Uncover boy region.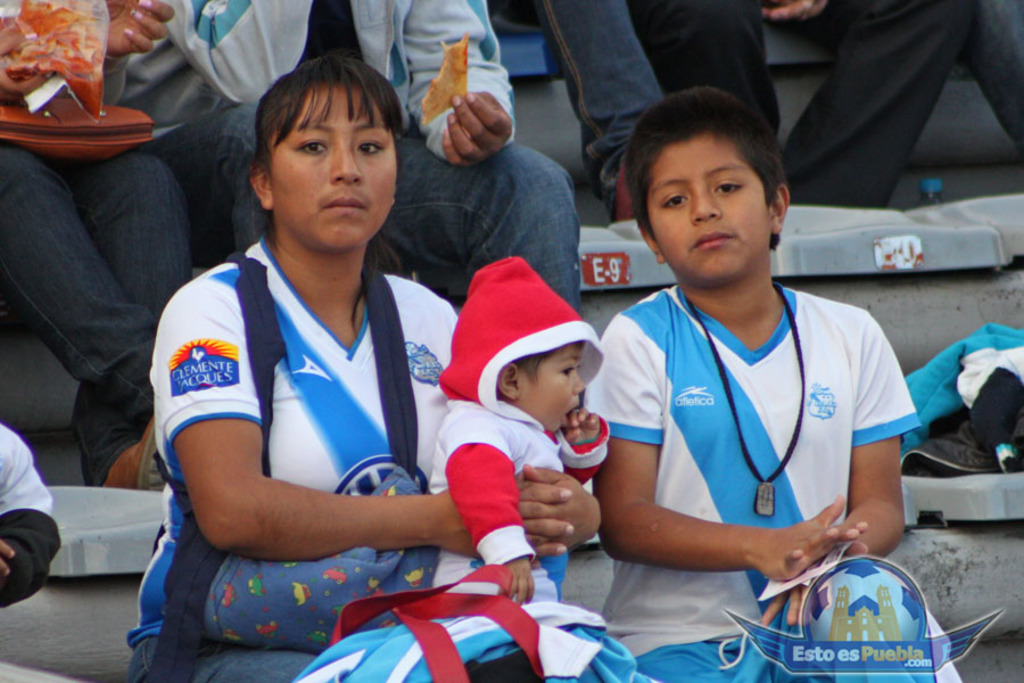
Uncovered: 415/280/609/632.
